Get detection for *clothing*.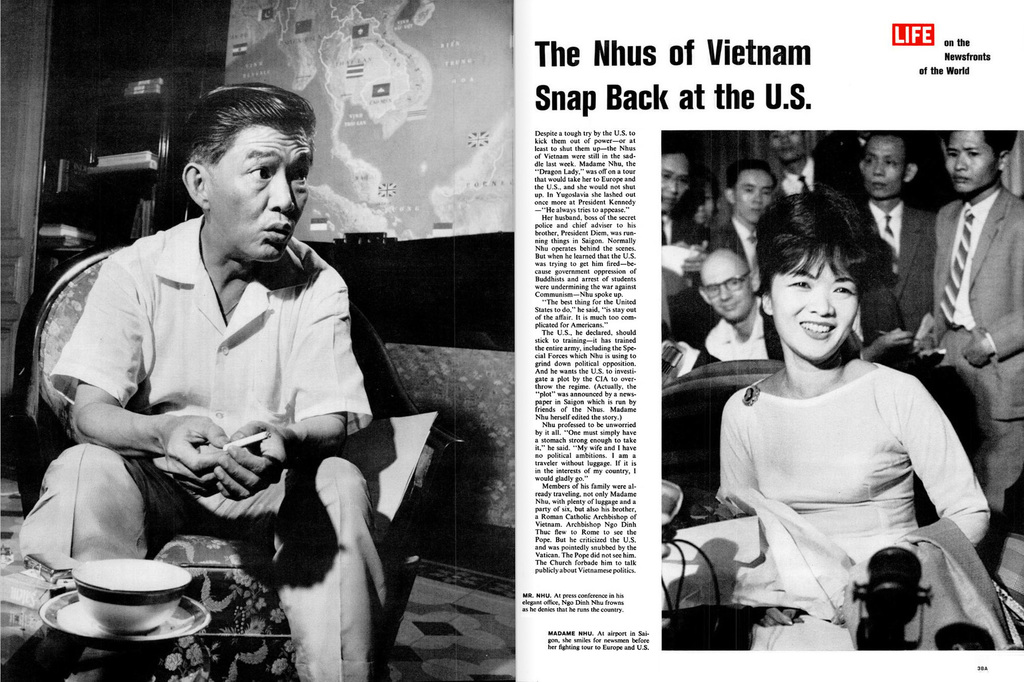
Detection: [56, 204, 378, 467].
